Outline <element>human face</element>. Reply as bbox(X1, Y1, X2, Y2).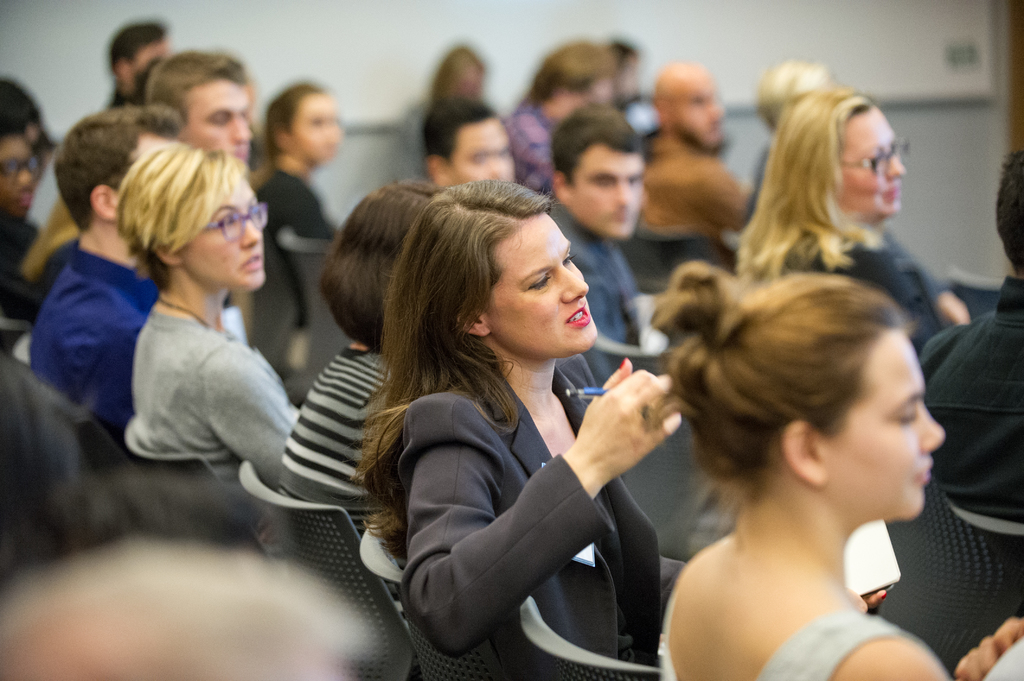
bbox(671, 78, 728, 156).
